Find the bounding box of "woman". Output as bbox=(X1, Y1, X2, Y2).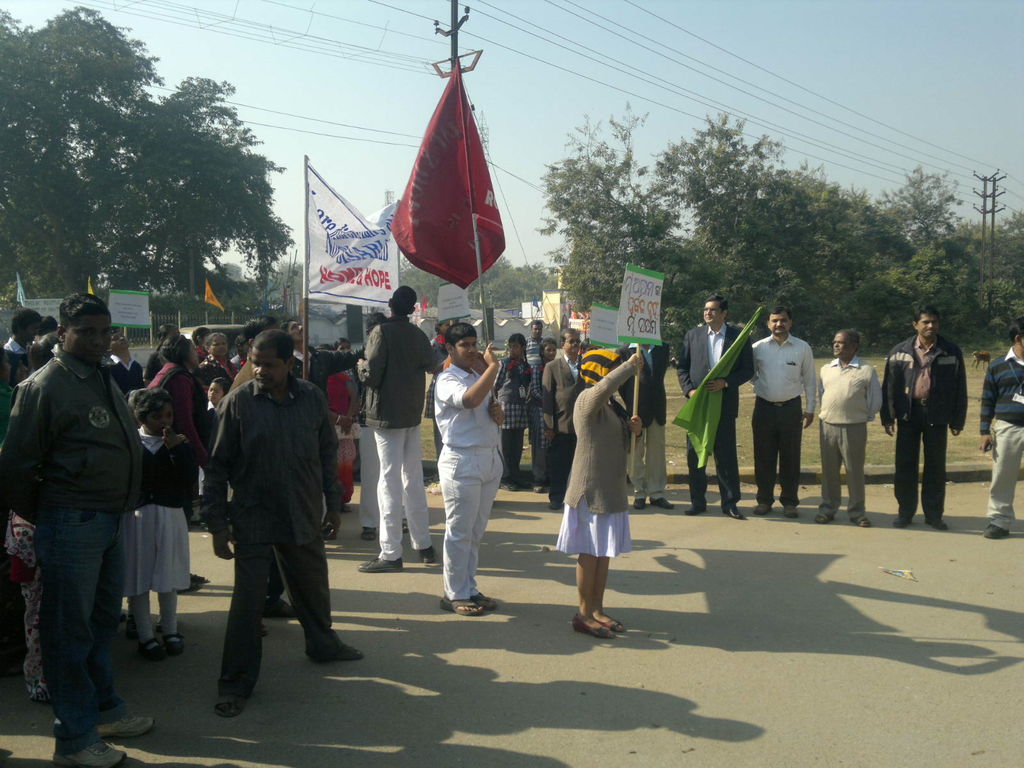
bbox=(144, 333, 212, 591).
